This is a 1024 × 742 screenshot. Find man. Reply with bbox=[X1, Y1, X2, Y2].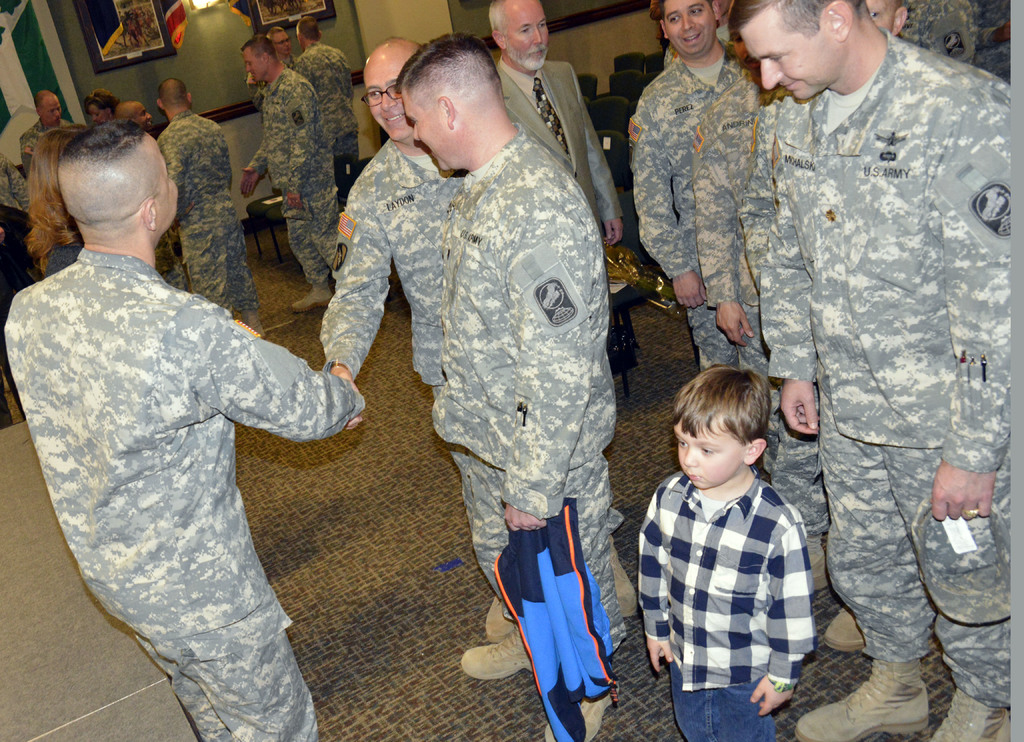
bbox=[680, 0, 804, 513].
